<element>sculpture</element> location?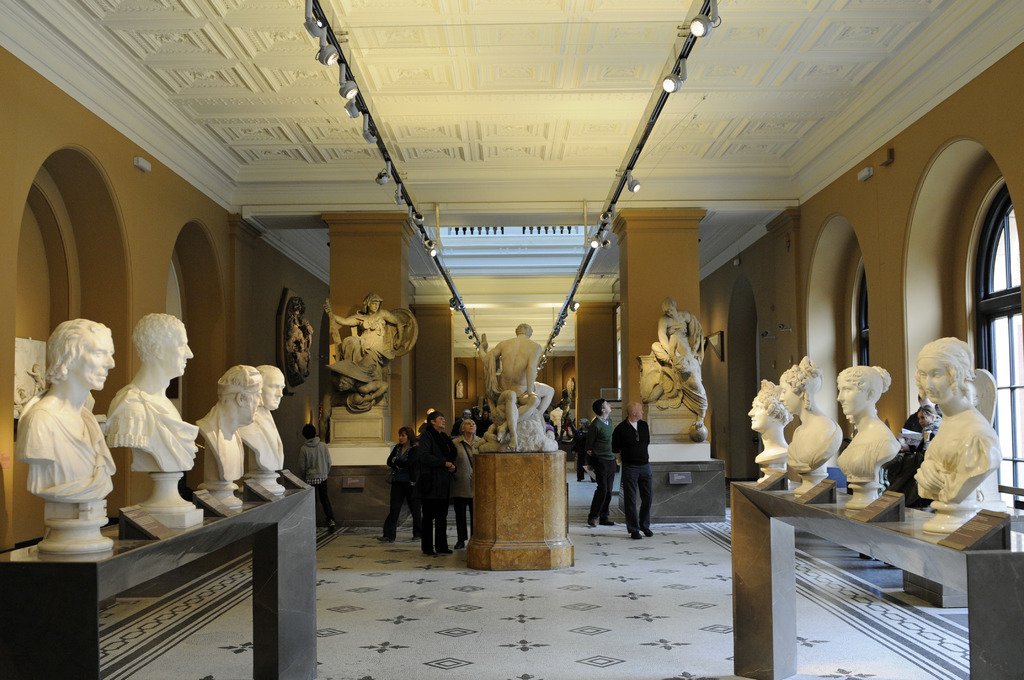
[651, 296, 706, 373]
